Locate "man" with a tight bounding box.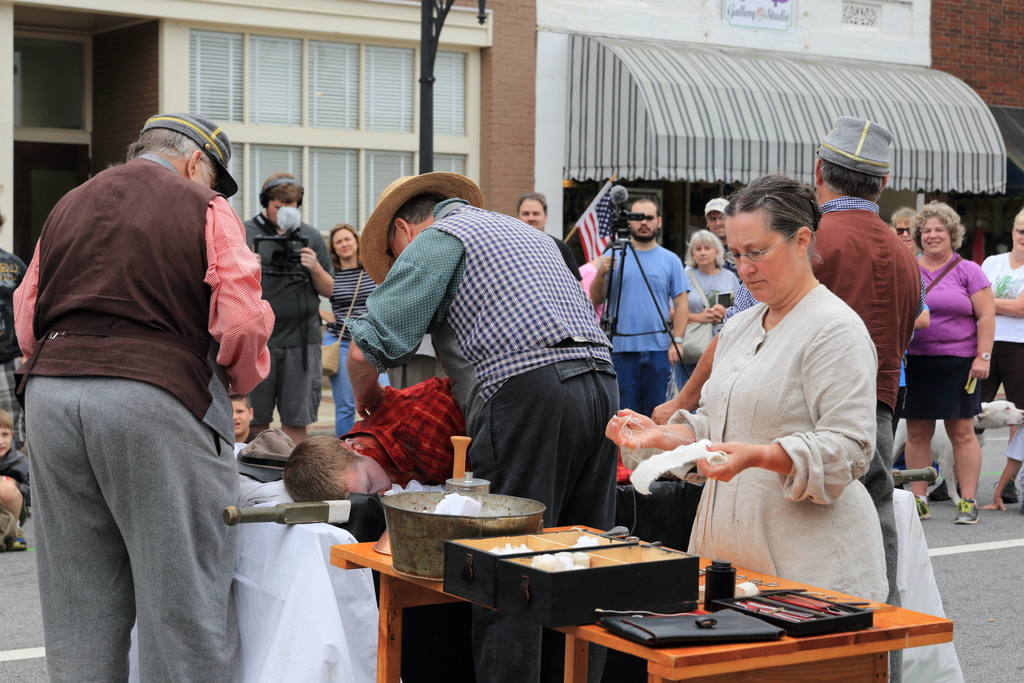
x1=241 y1=167 x2=335 y2=448.
